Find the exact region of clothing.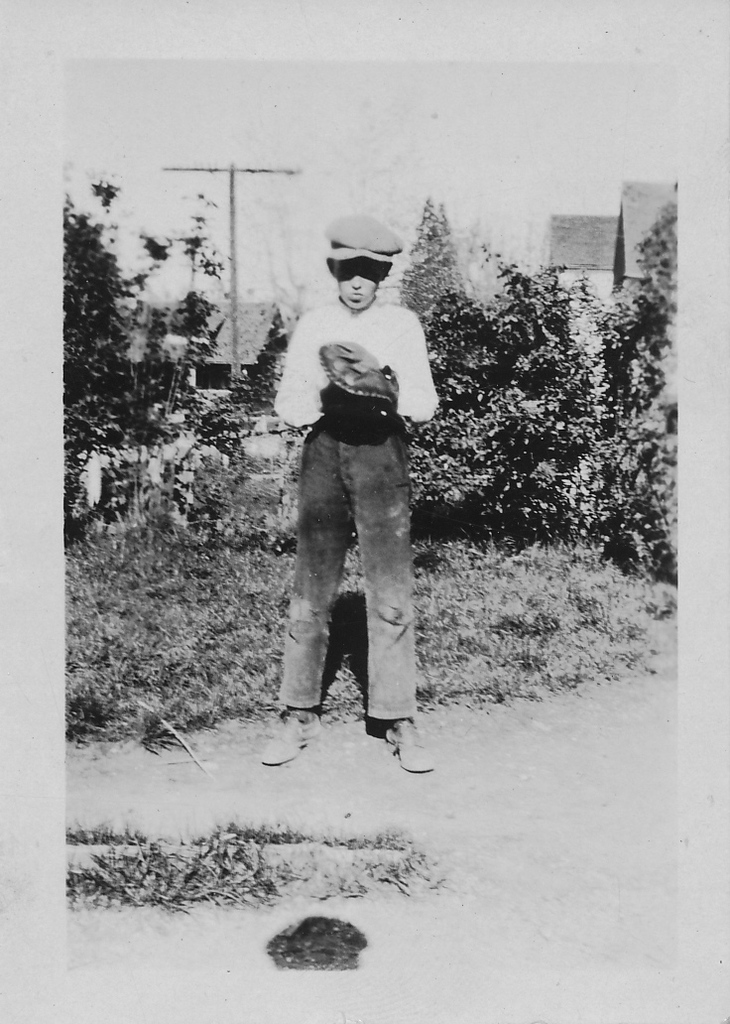
Exact region: locate(271, 297, 441, 717).
